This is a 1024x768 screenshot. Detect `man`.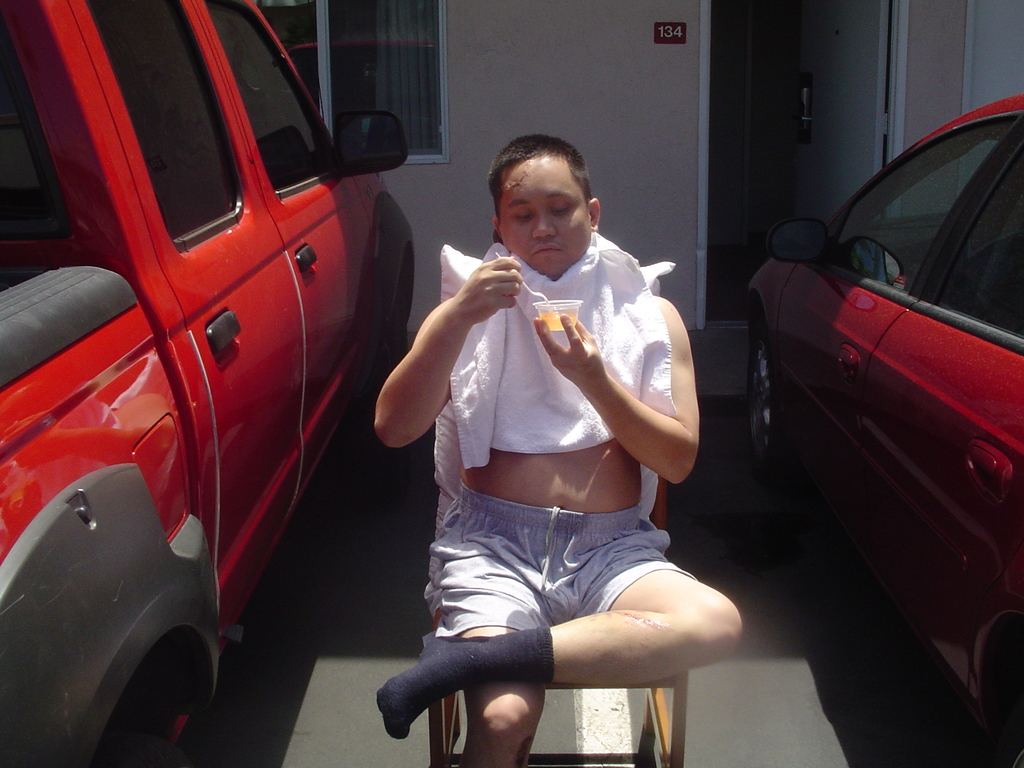
[371, 135, 756, 767].
